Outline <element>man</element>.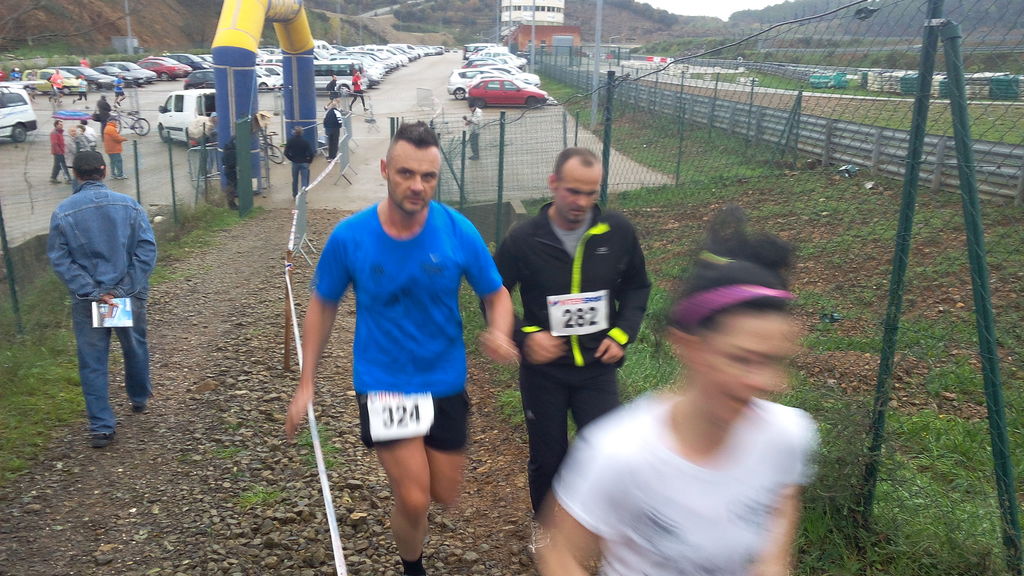
Outline: (left=499, top=149, right=657, bottom=559).
